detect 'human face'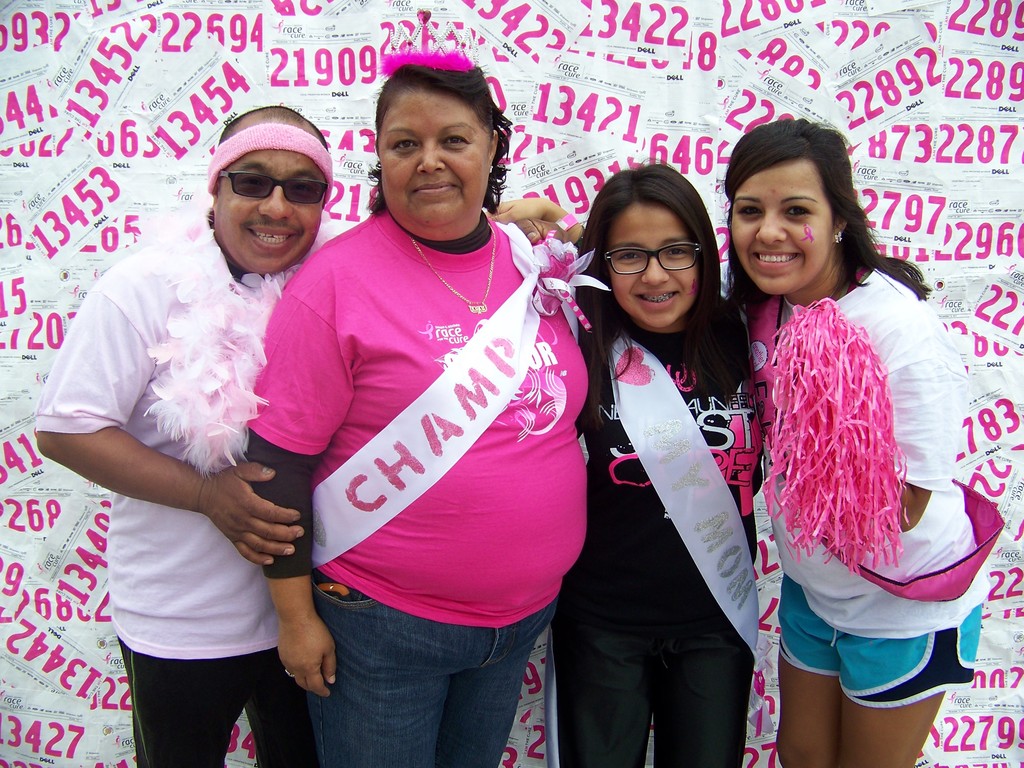
{"left": 214, "top": 120, "right": 326, "bottom": 272}
